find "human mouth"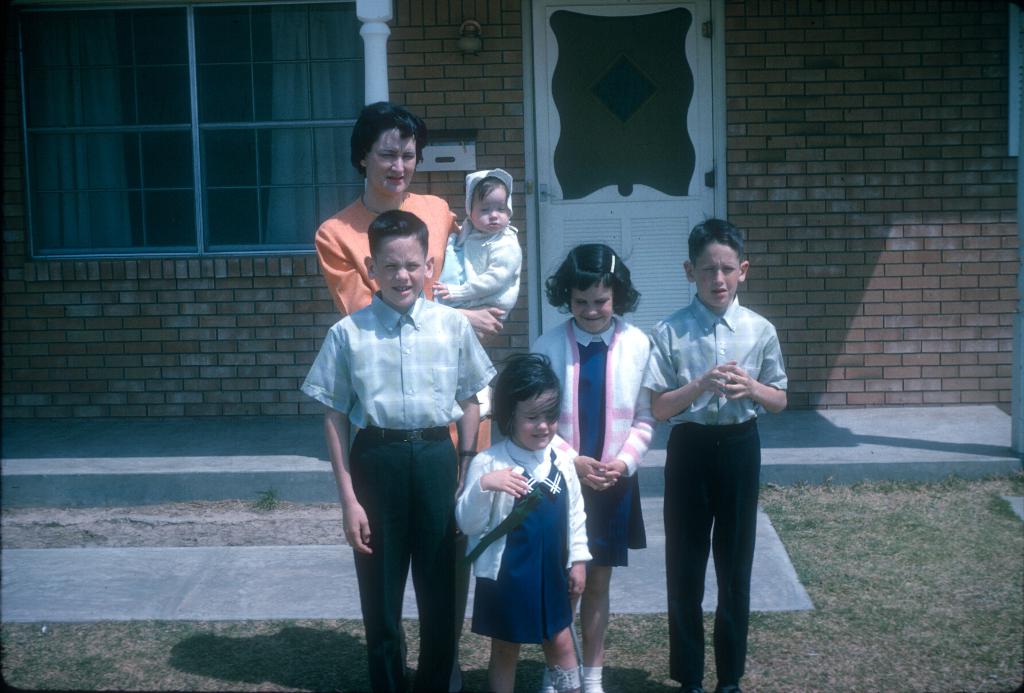
[392, 286, 413, 292]
